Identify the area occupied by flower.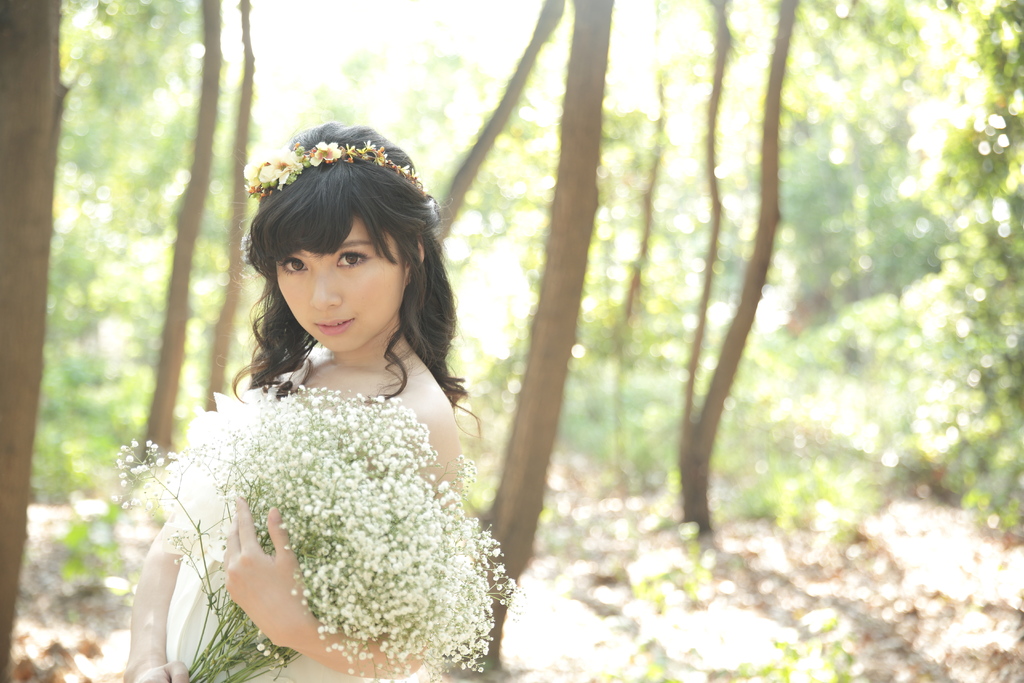
Area: bbox=(236, 148, 265, 186).
